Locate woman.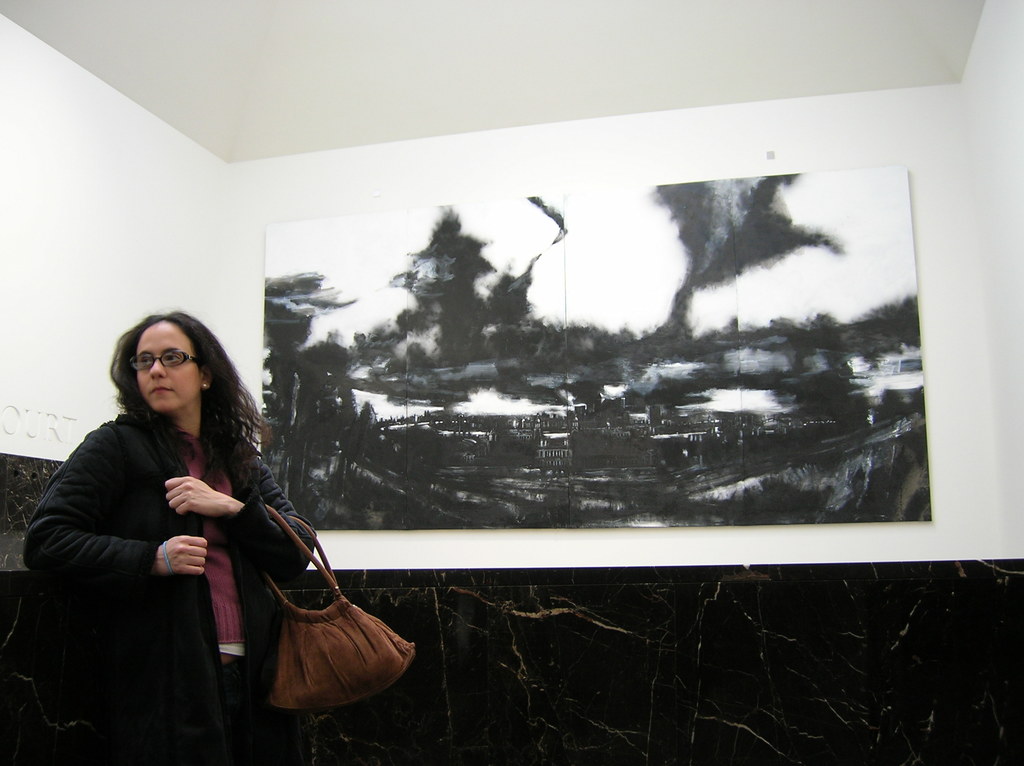
Bounding box: (left=34, top=307, right=361, bottom=753).
